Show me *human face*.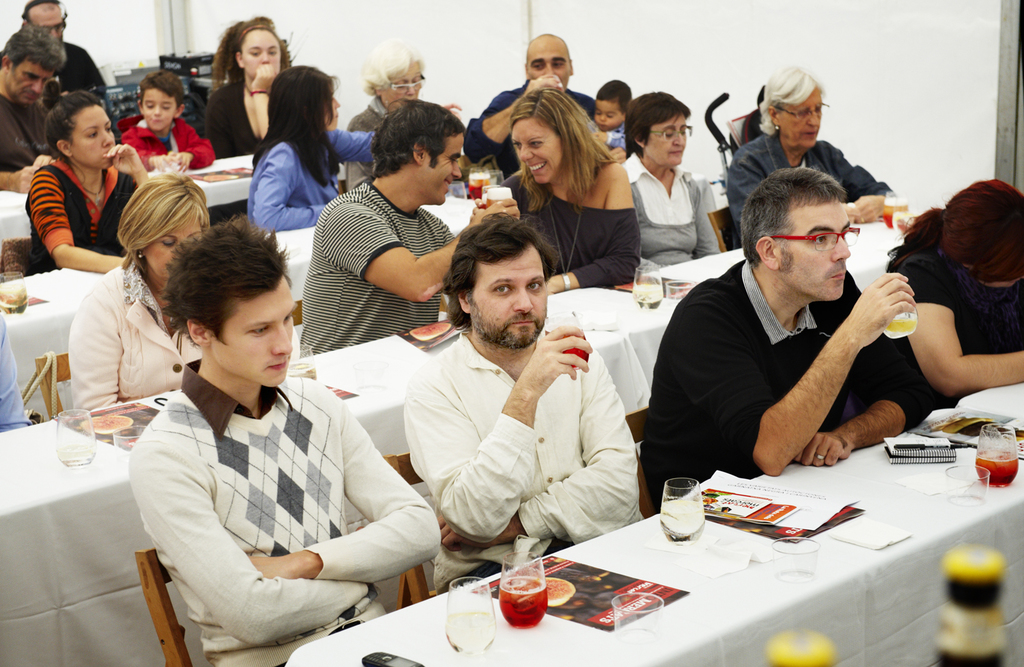
*human face* is here: (778, 199, 855, 302).
